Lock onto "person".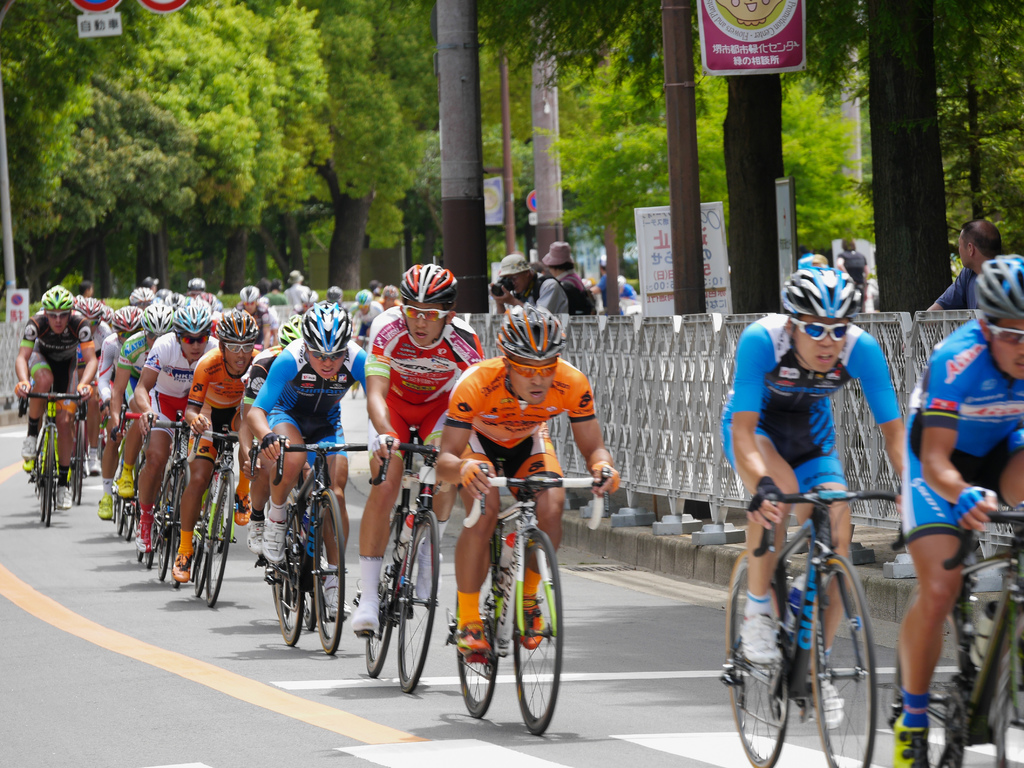
Locked: detection(732, 289, 900, 735).
